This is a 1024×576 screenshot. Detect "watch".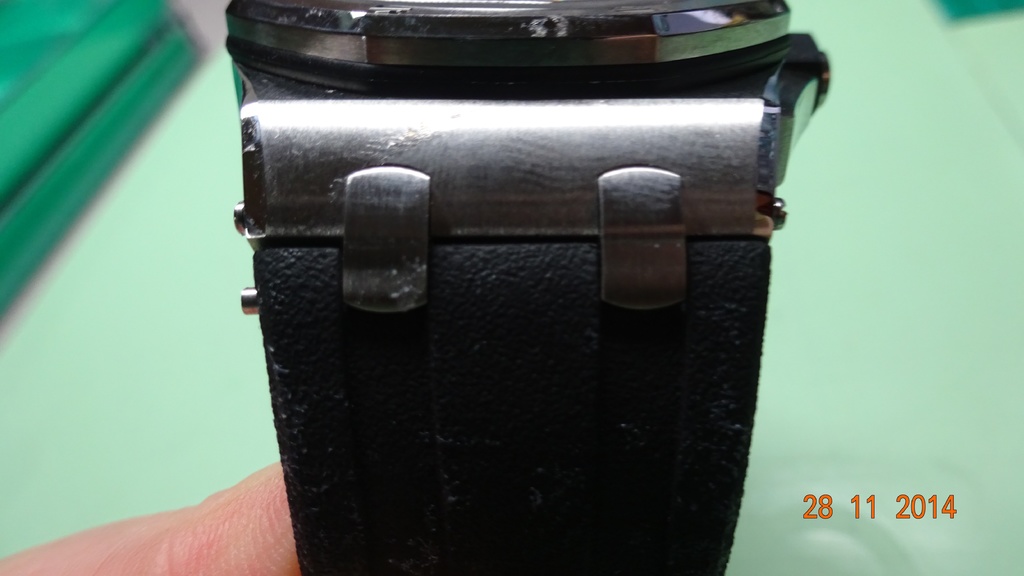
232:0:833:575.
